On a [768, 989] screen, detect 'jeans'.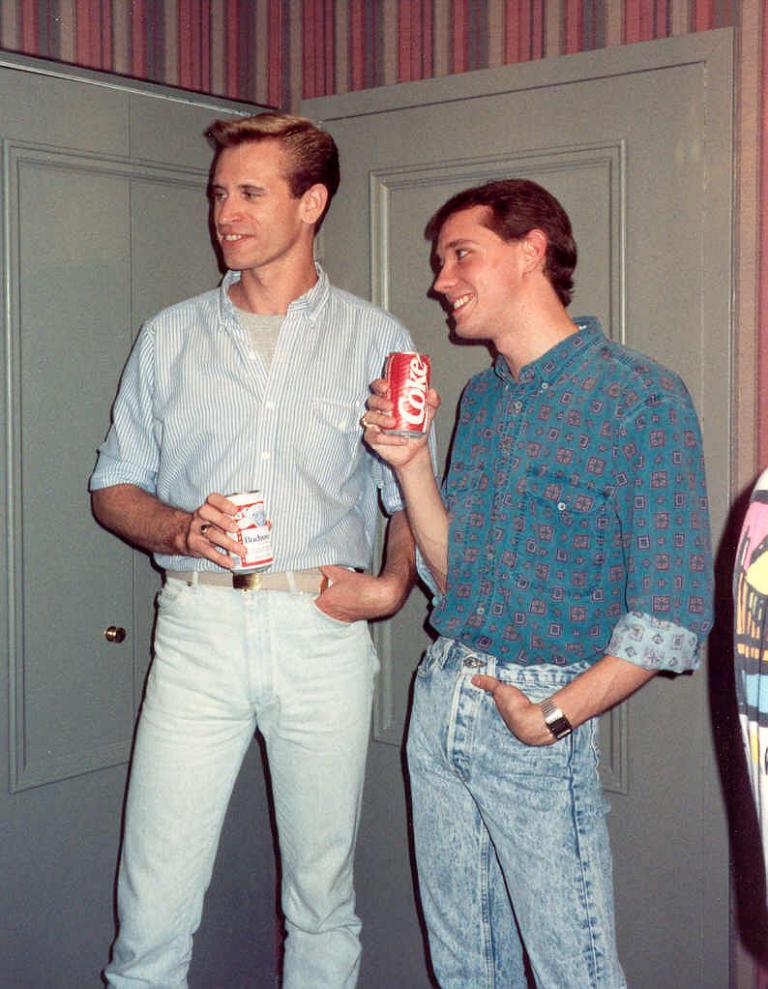
box(388, 638, 677, 988).
